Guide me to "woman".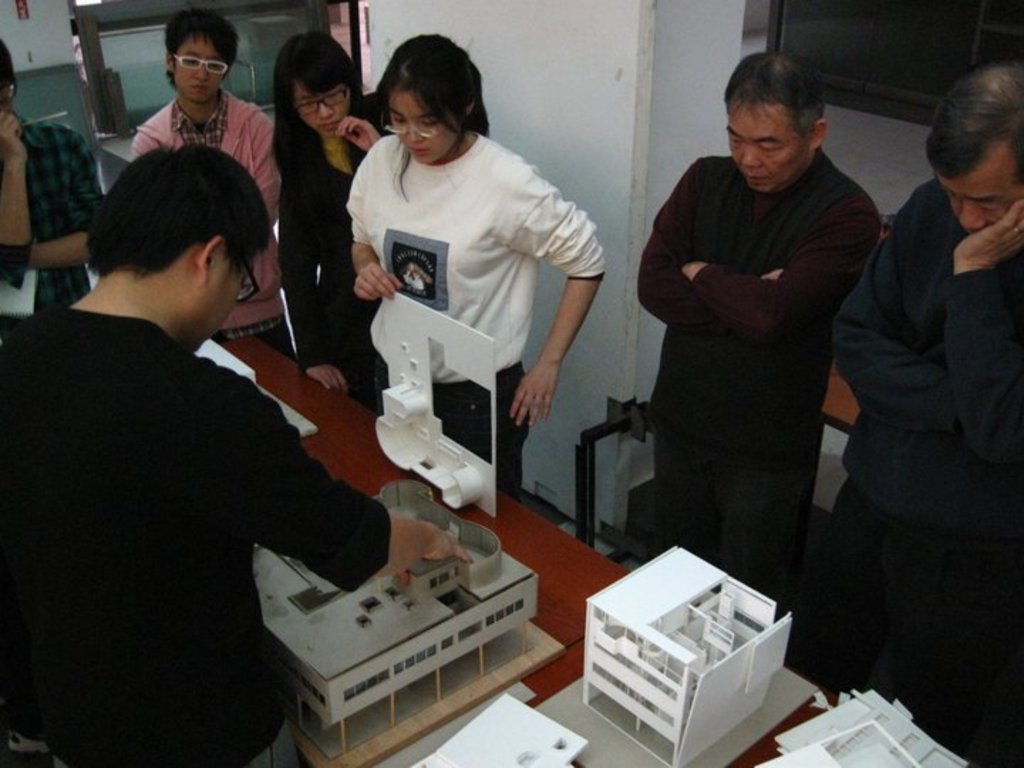
Guidance: locate(348, 34, 602, 494).
